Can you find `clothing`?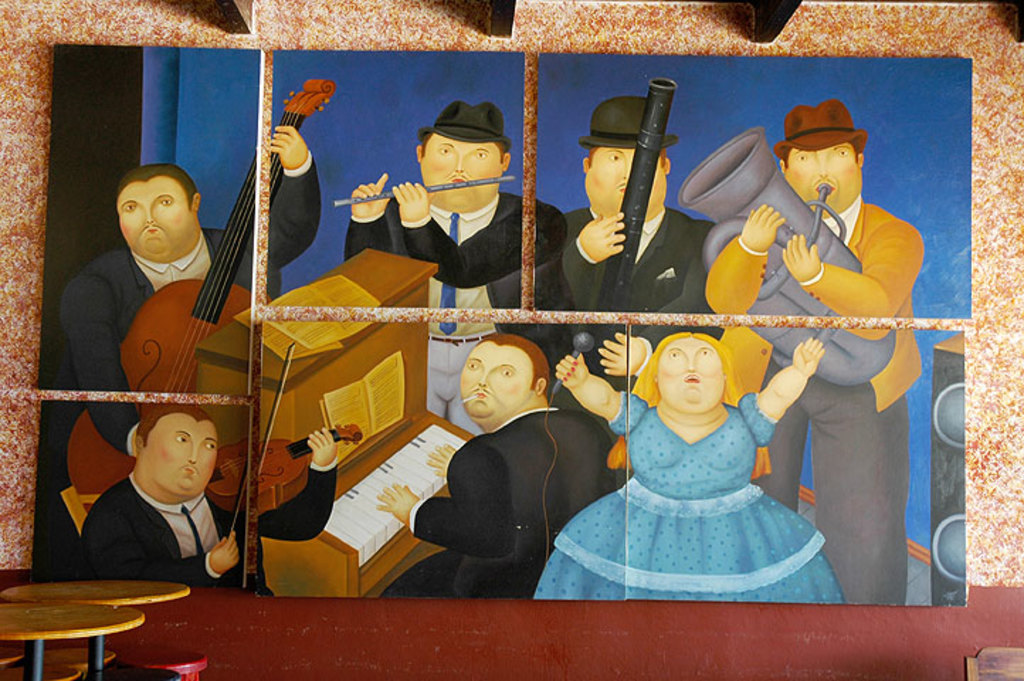
Yes, bounding box: {"left": 68, "top": 461, "right": 340, "bottom": 594}.
